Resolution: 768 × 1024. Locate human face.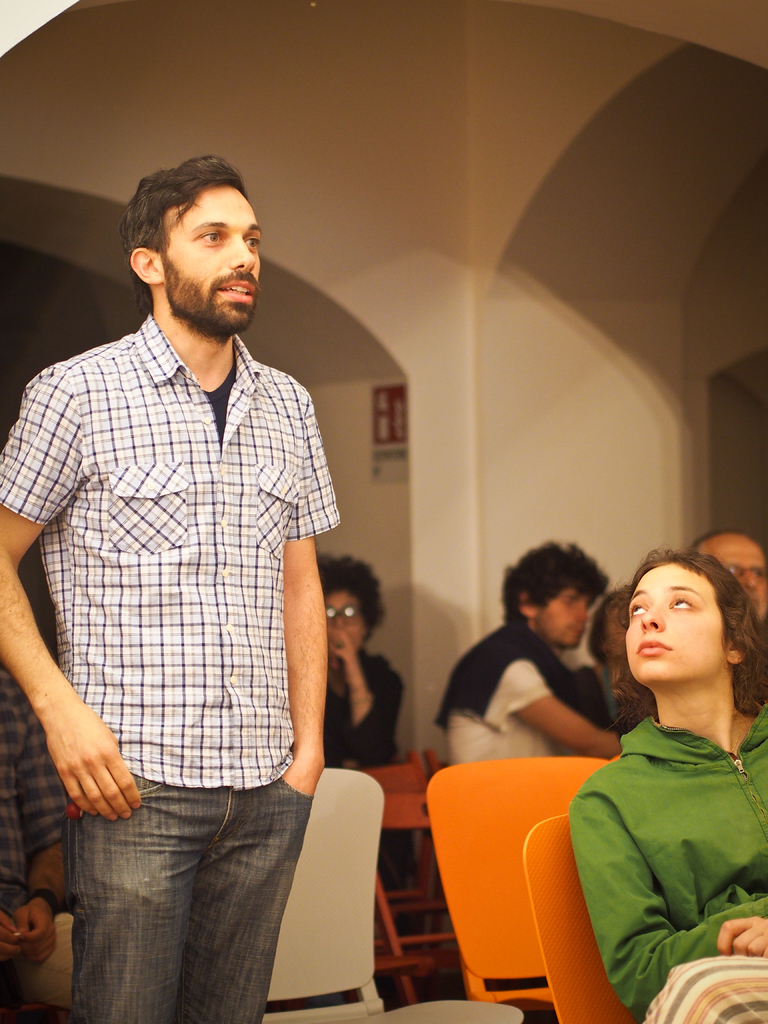
BBox(326, 589, 367, 645).
